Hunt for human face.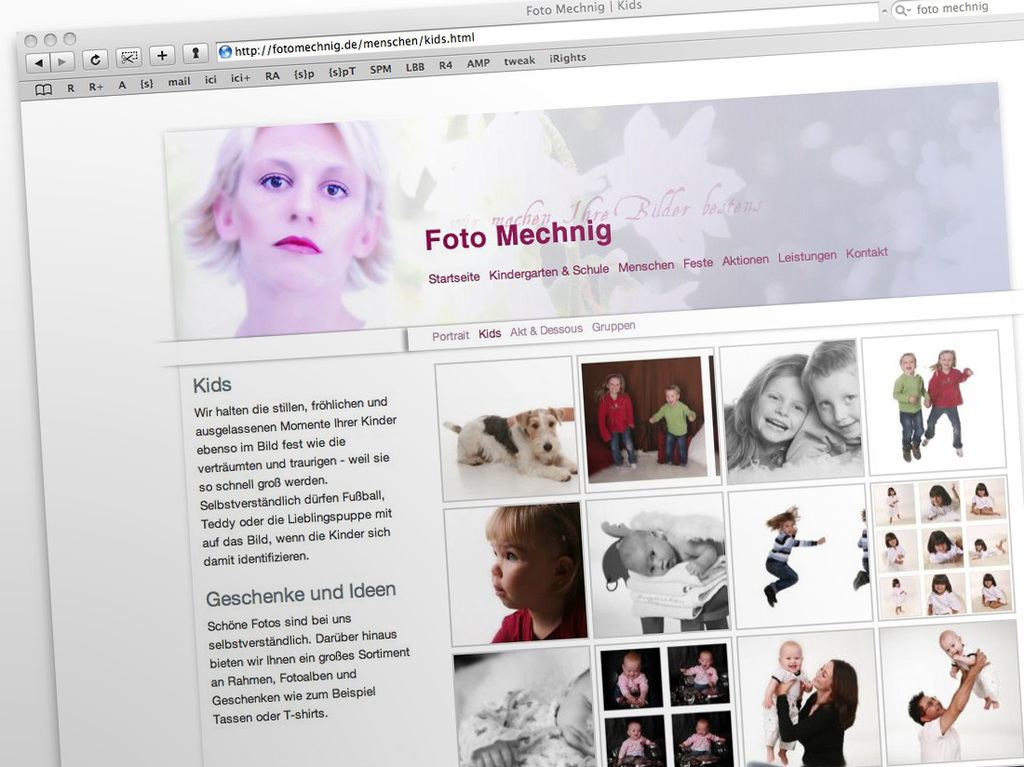
Hunted down at x1=633, y1=537, x2=680, y2=573.
